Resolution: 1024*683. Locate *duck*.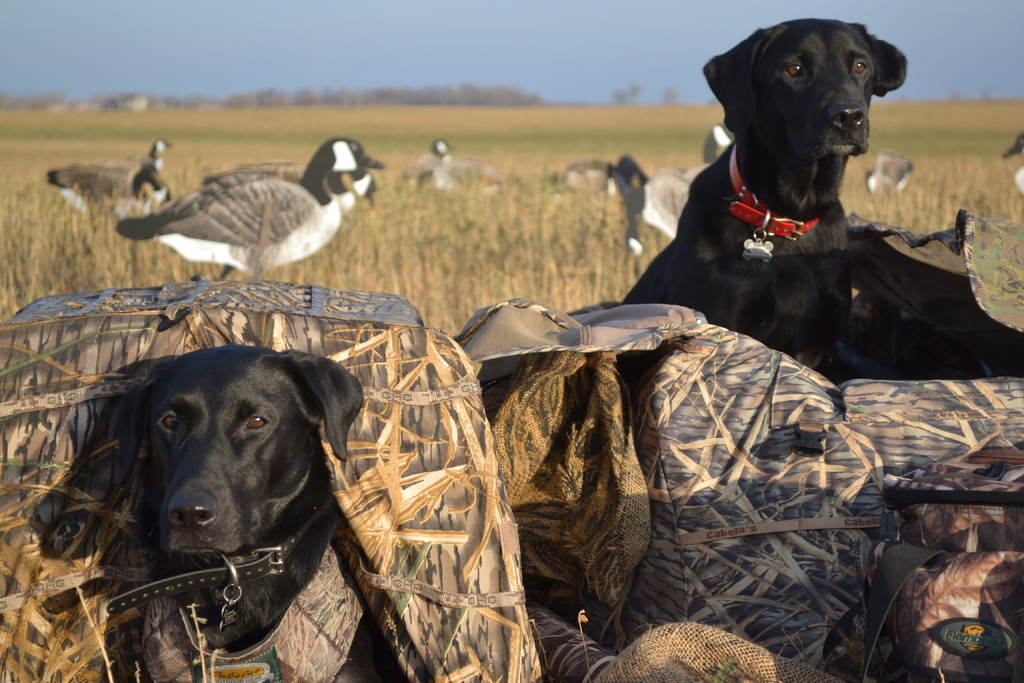
(x1=412, y1=134, x2=466, y2=186).
